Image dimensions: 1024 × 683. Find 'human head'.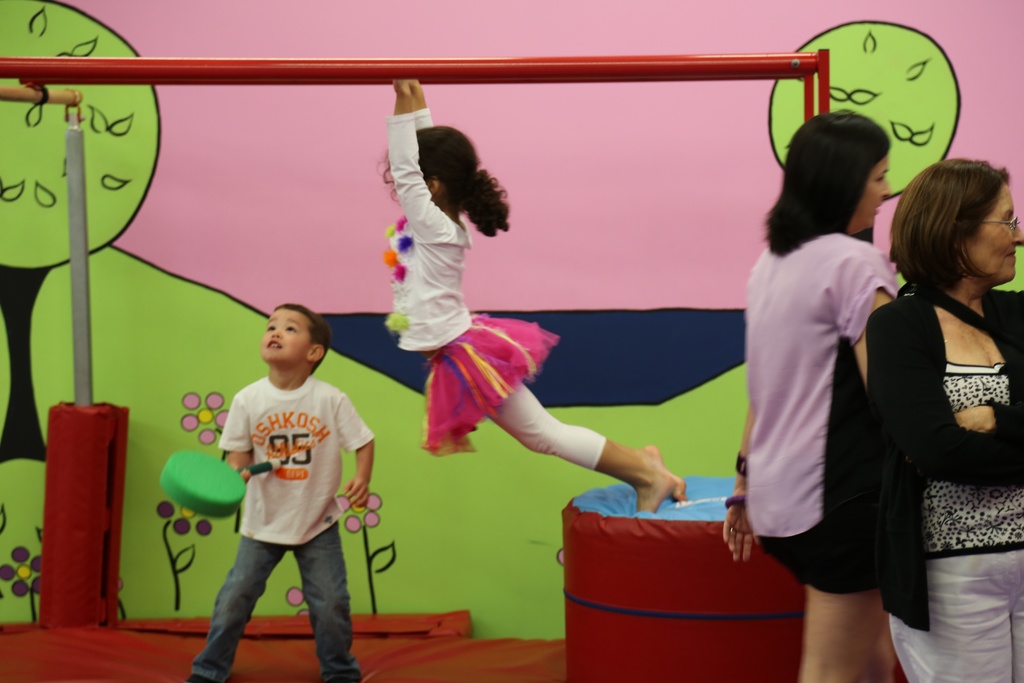
{"left": 417, "top": 122, "right": 490, "bottom": 214}.
